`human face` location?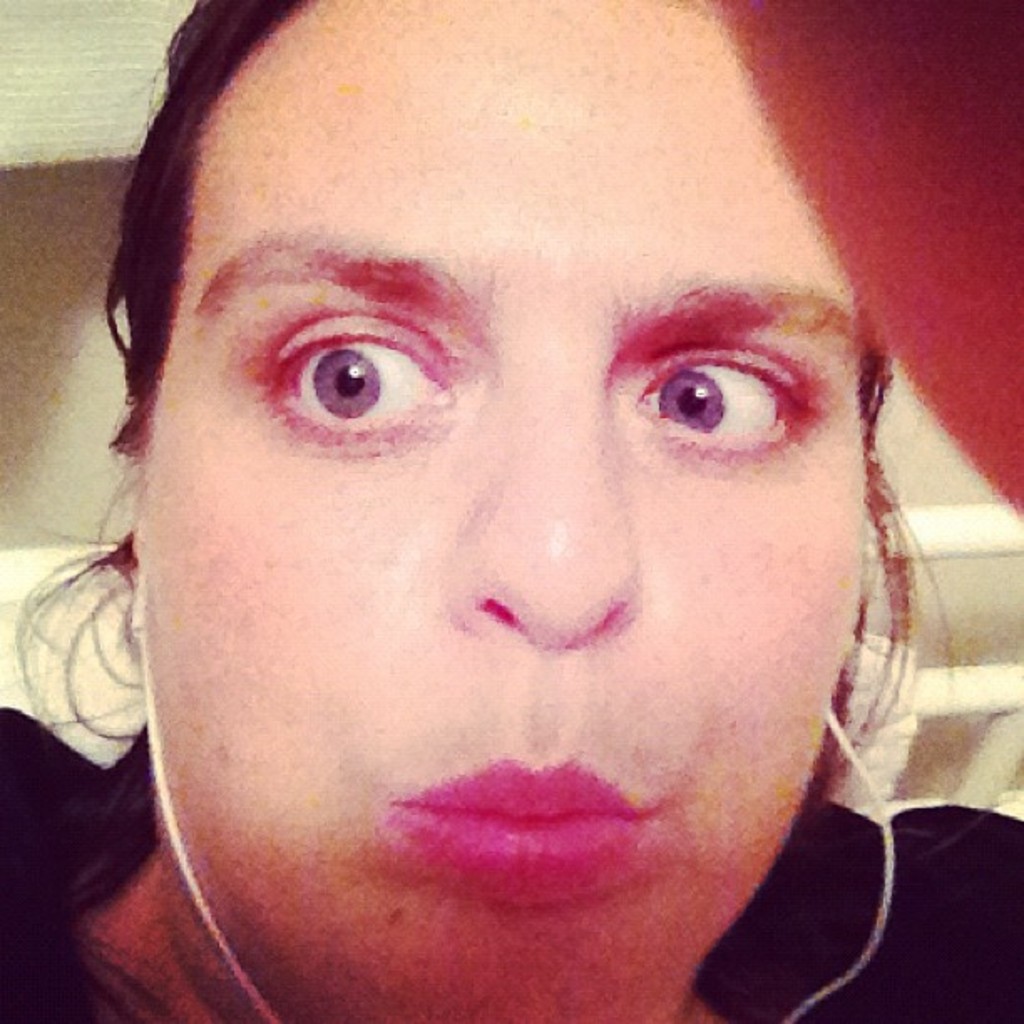
x1=141 y1=0 x2=872 y2=1022
